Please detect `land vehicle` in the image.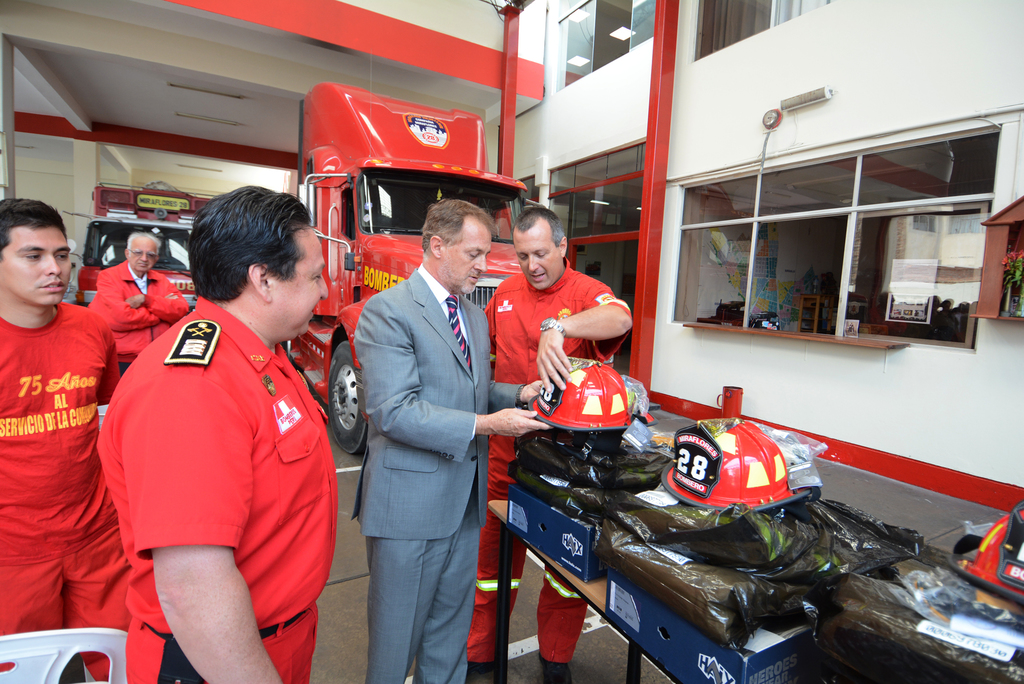
bbox(75, 216, 199, 318).
